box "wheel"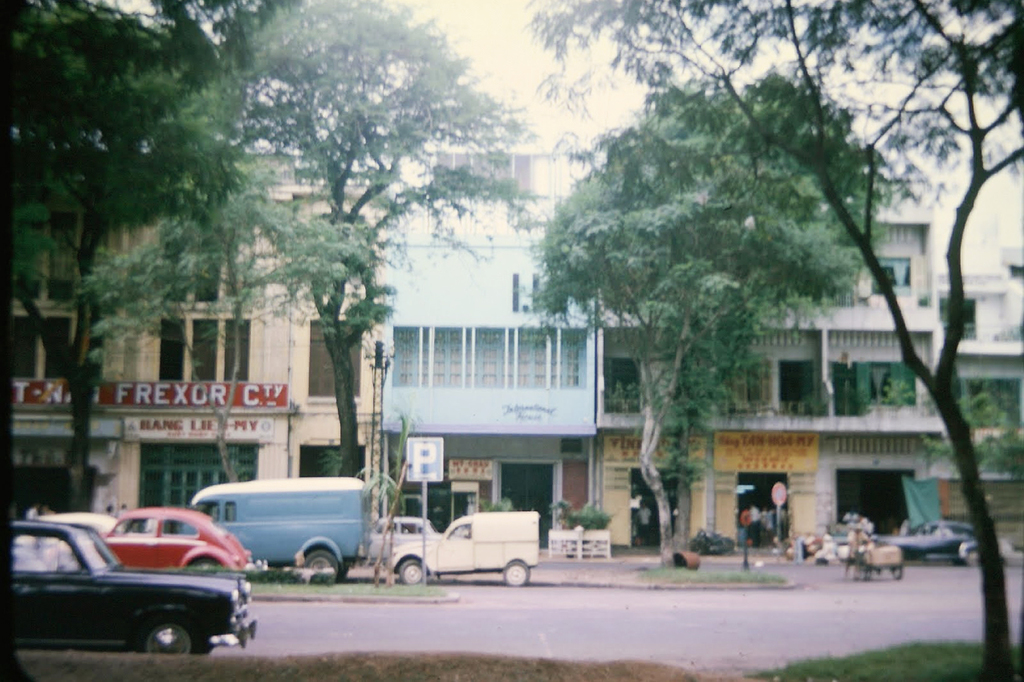
(957, 547, 986, 567)
